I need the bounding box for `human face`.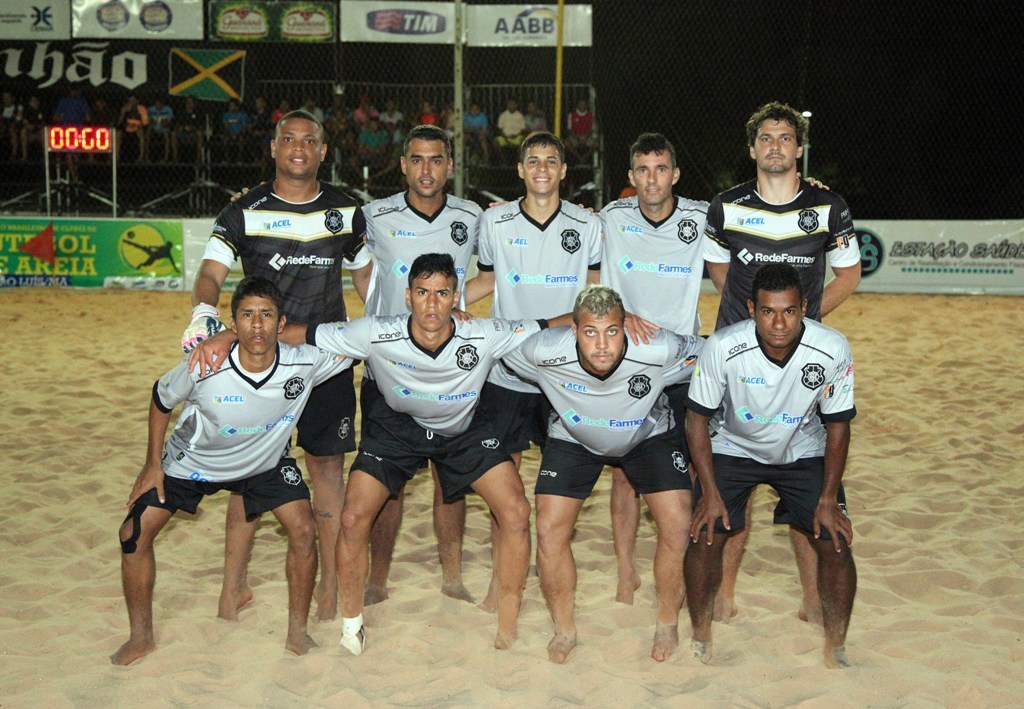
Here it is: x1=633 y1=150 x2=675 y2=204.
